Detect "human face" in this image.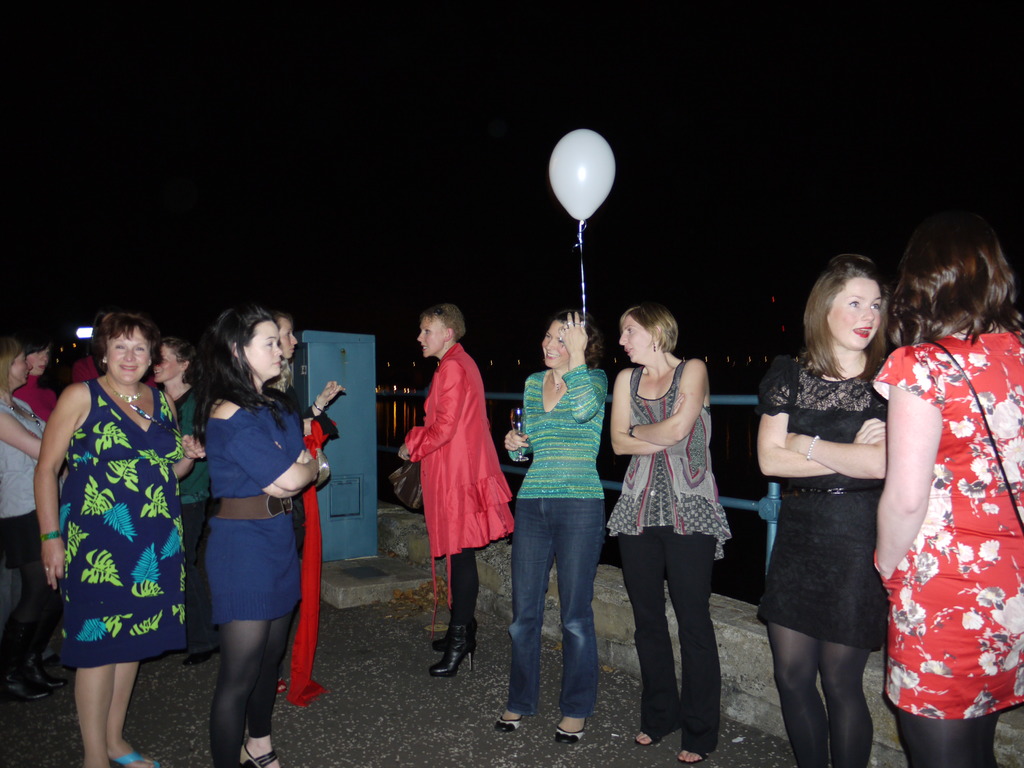
Detection: region(108, 330, 152, 383).
